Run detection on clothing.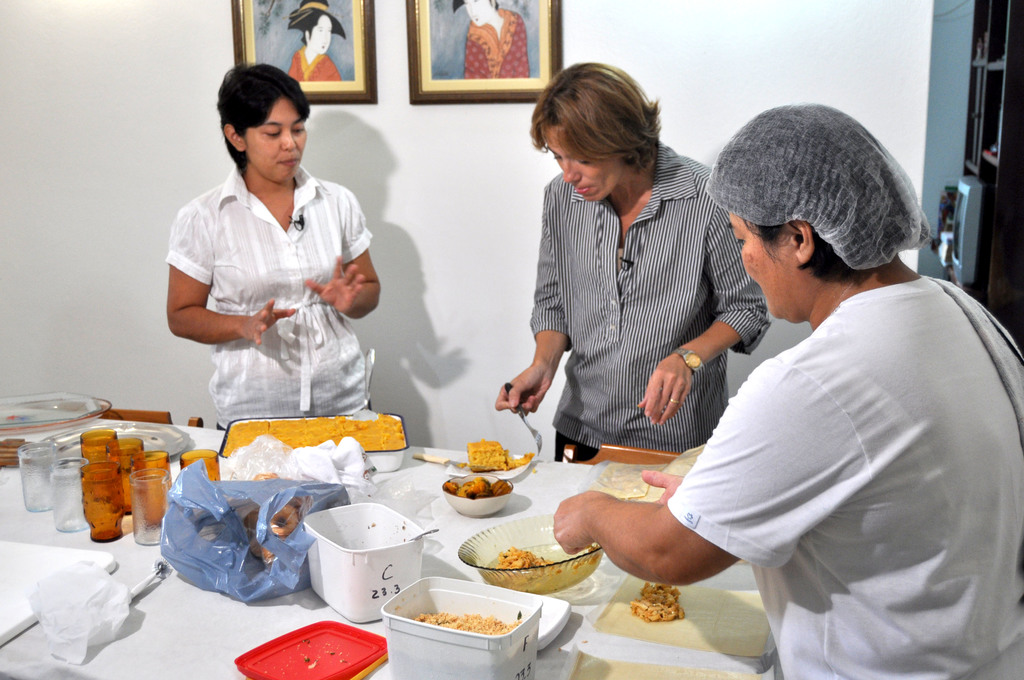
Result: [left=532, top=136, right=773, bottom=462].
